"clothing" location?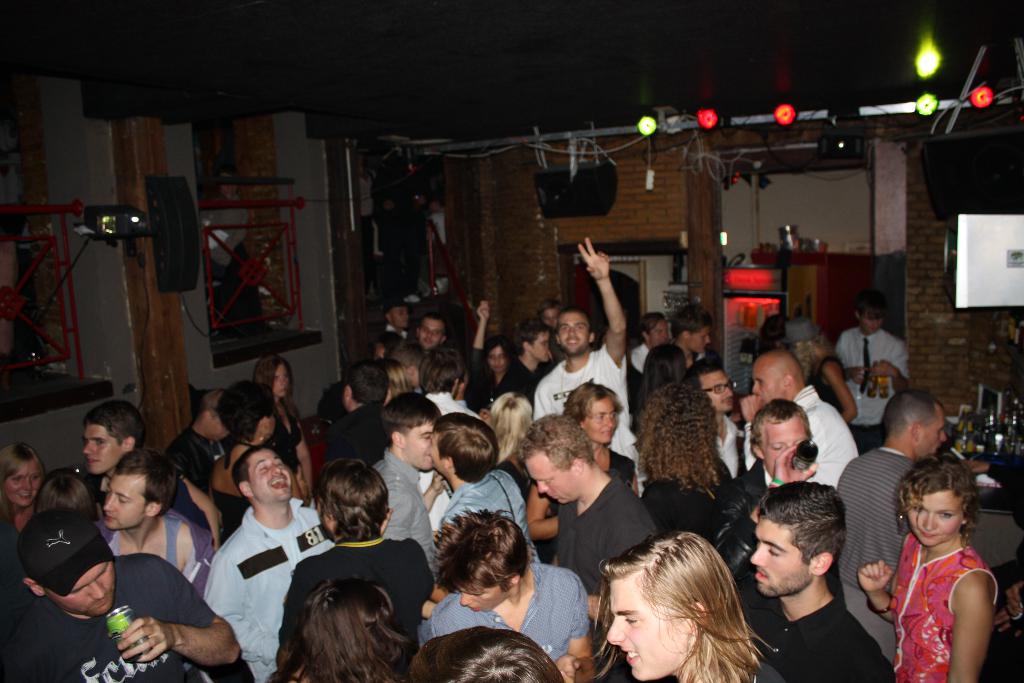
280:530:422:635
